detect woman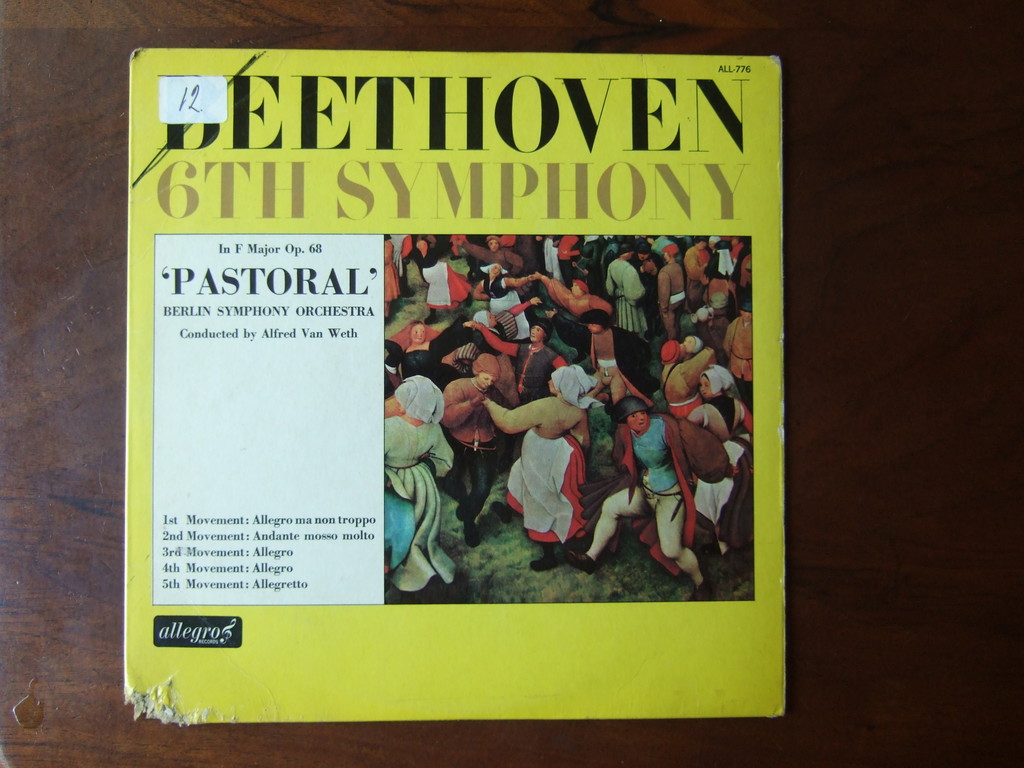
461/232/532/273
